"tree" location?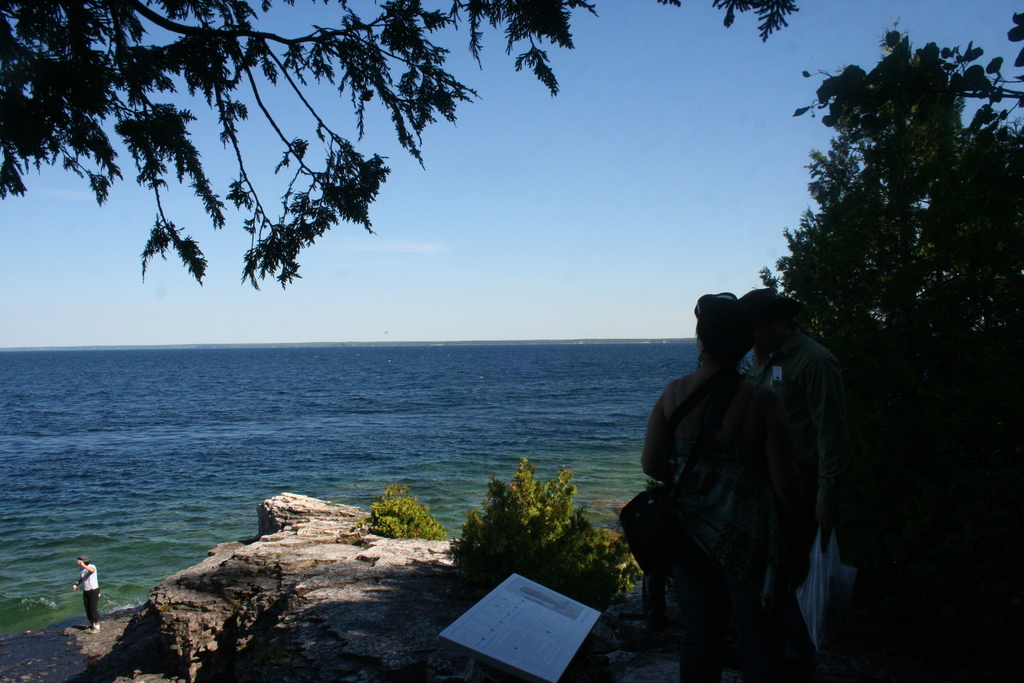
[left=0, top=0, right=803, bottom=293]
